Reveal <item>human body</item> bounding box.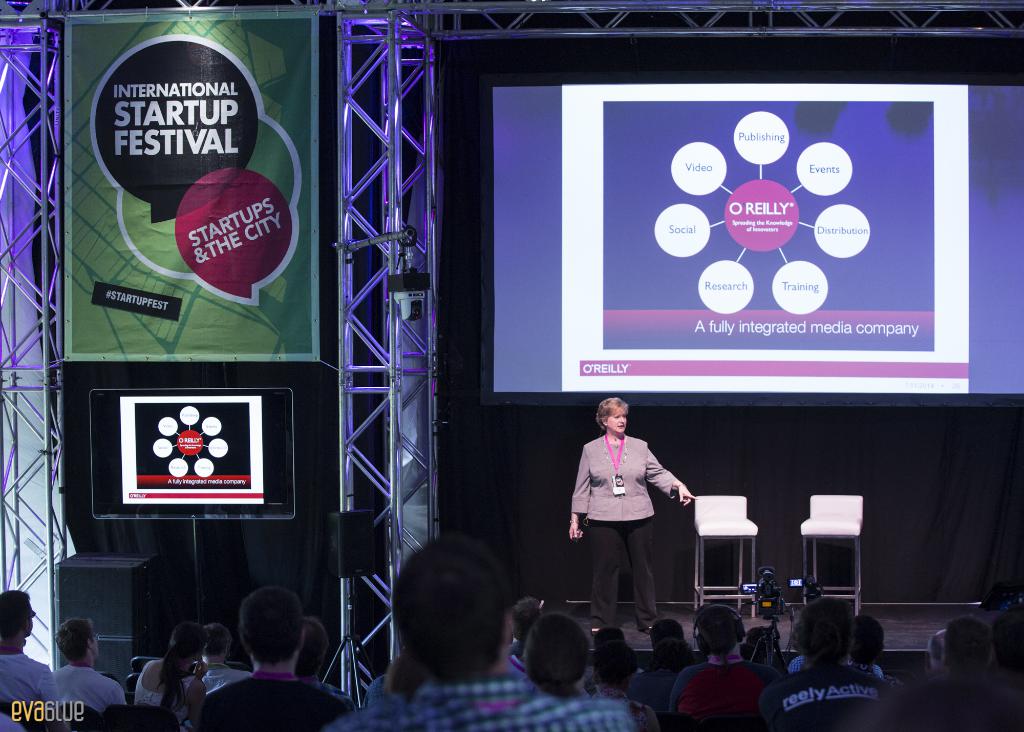
Revealed: locate(584, 401, 705, 621).
